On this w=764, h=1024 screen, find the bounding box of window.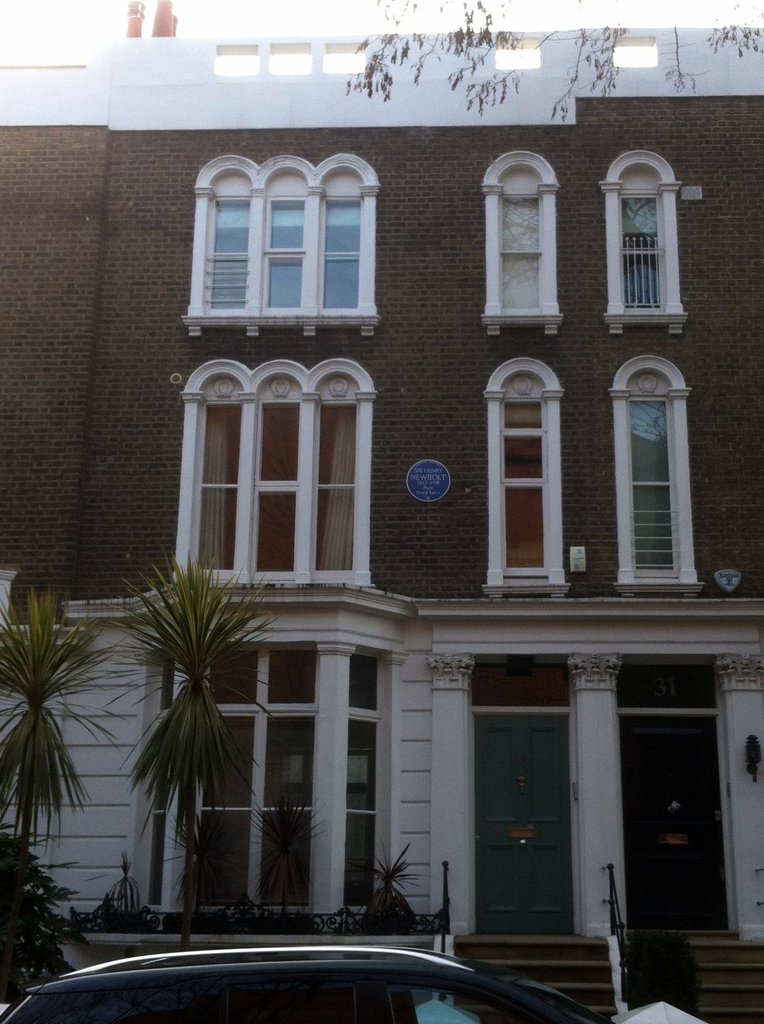
Bounding box: 487:148:562:337.
